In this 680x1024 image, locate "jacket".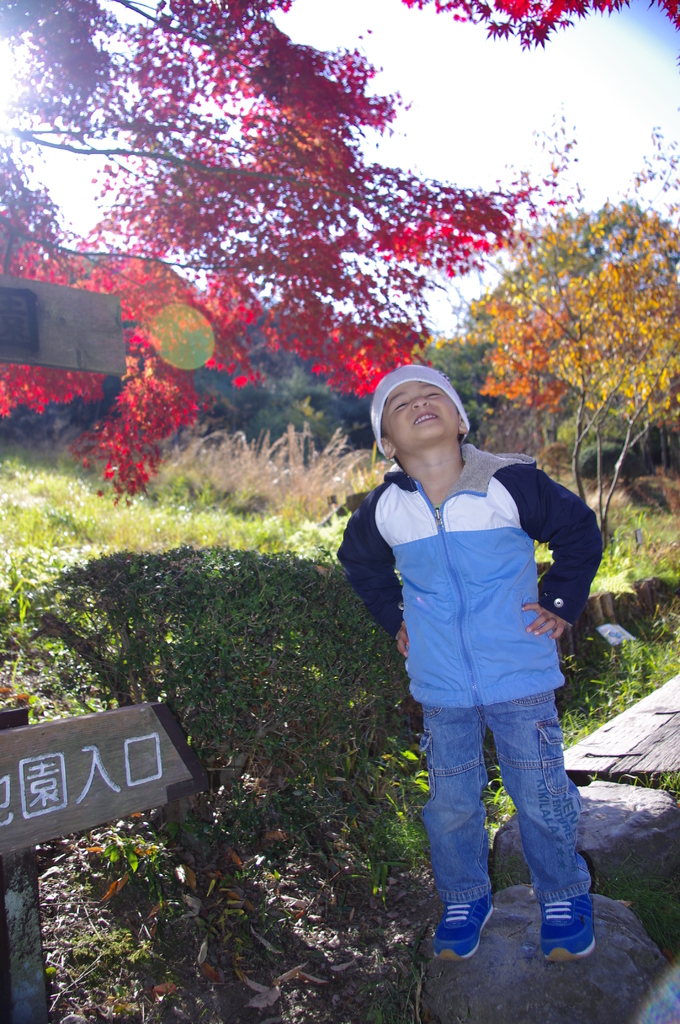
Bounding box: (left=336, top=380, right=594, bottom=790).
